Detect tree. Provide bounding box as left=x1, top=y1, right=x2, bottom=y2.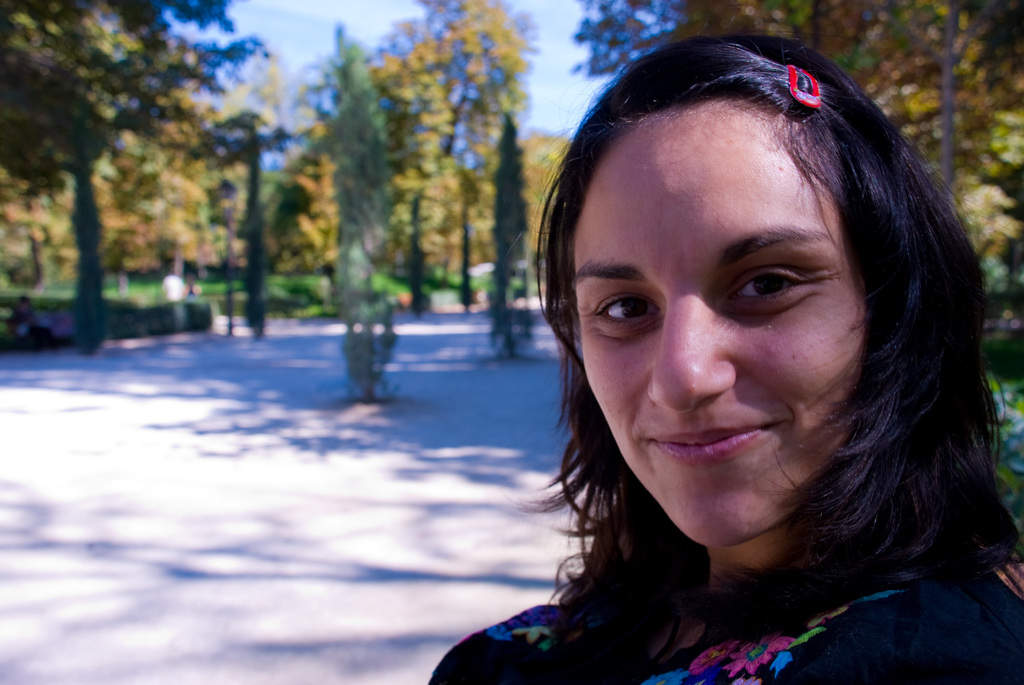
left=568, top=0, right=1023, bottom=268.
